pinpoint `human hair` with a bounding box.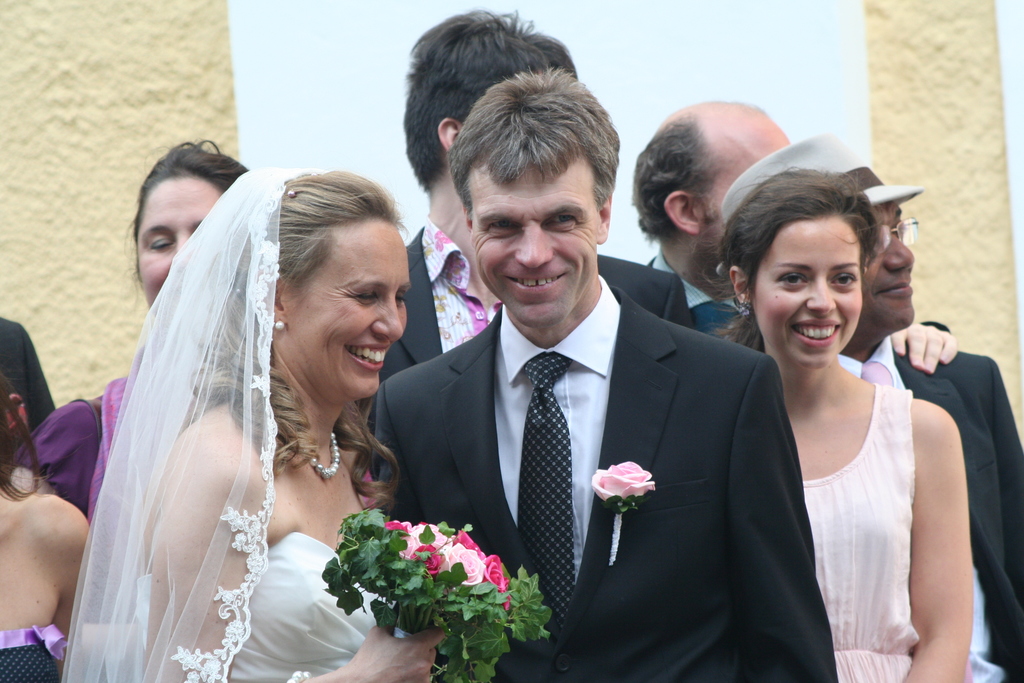
select_region(628, 110, 721, 243).
